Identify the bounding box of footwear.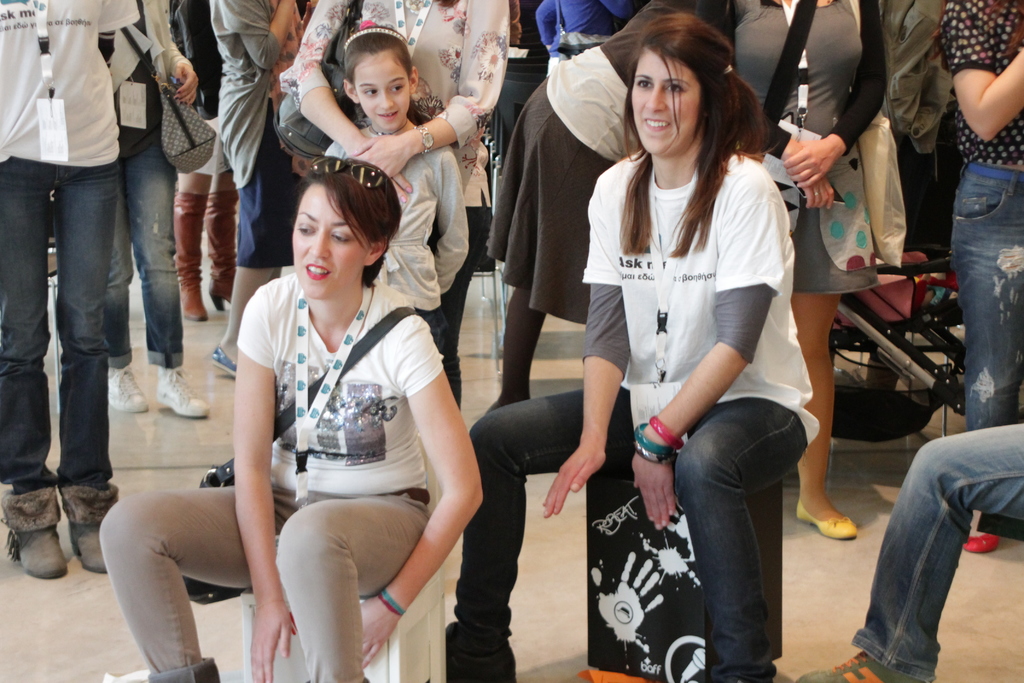
<box>105,367,144,412</box>.
